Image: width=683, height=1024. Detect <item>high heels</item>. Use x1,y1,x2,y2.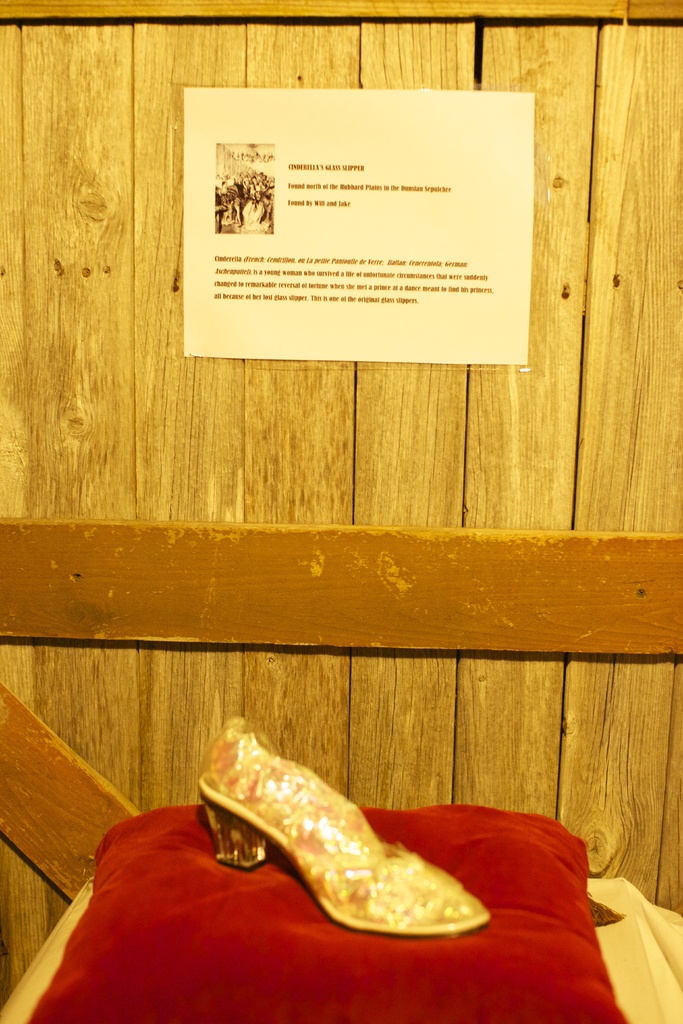
199,710,490,930.
